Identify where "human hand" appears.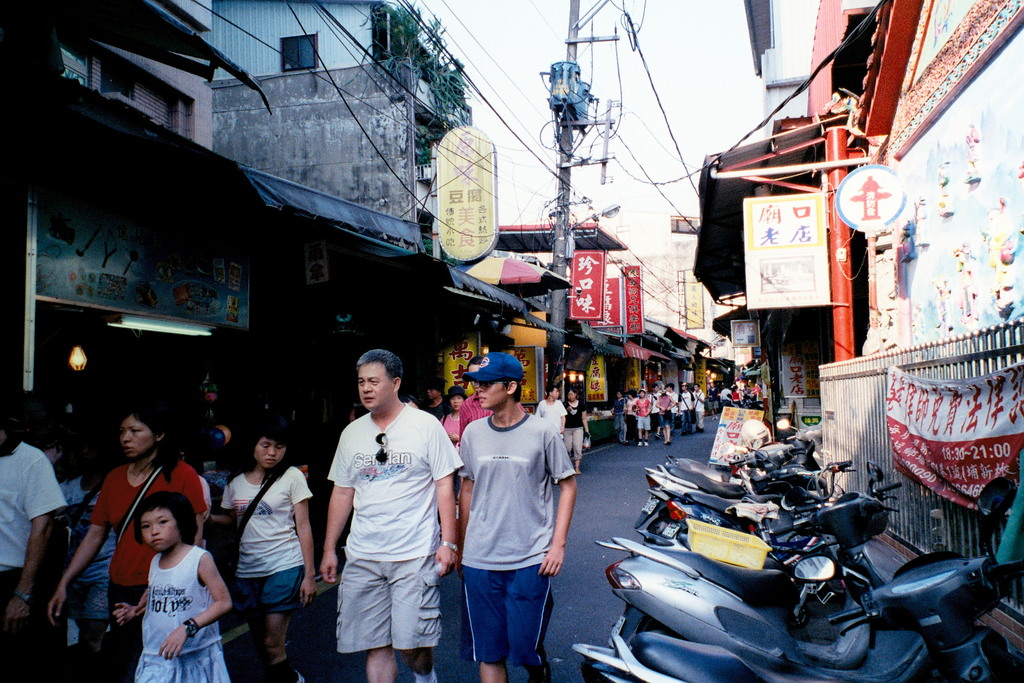
Appears at 158:627:191:663.
